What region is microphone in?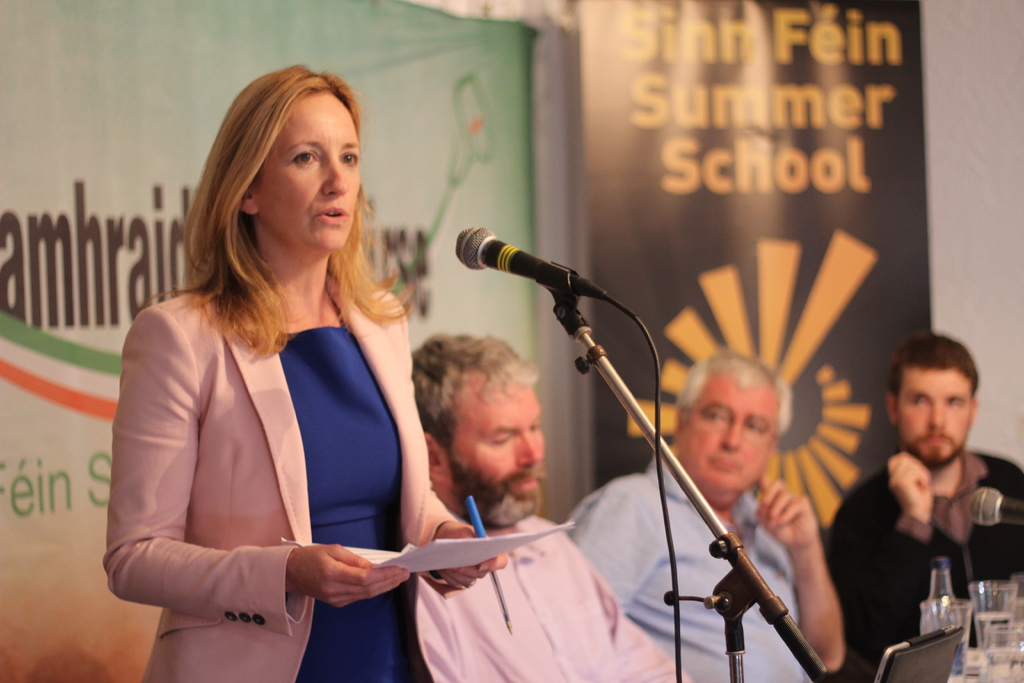
BBox(970, 486, 1023, 525).
